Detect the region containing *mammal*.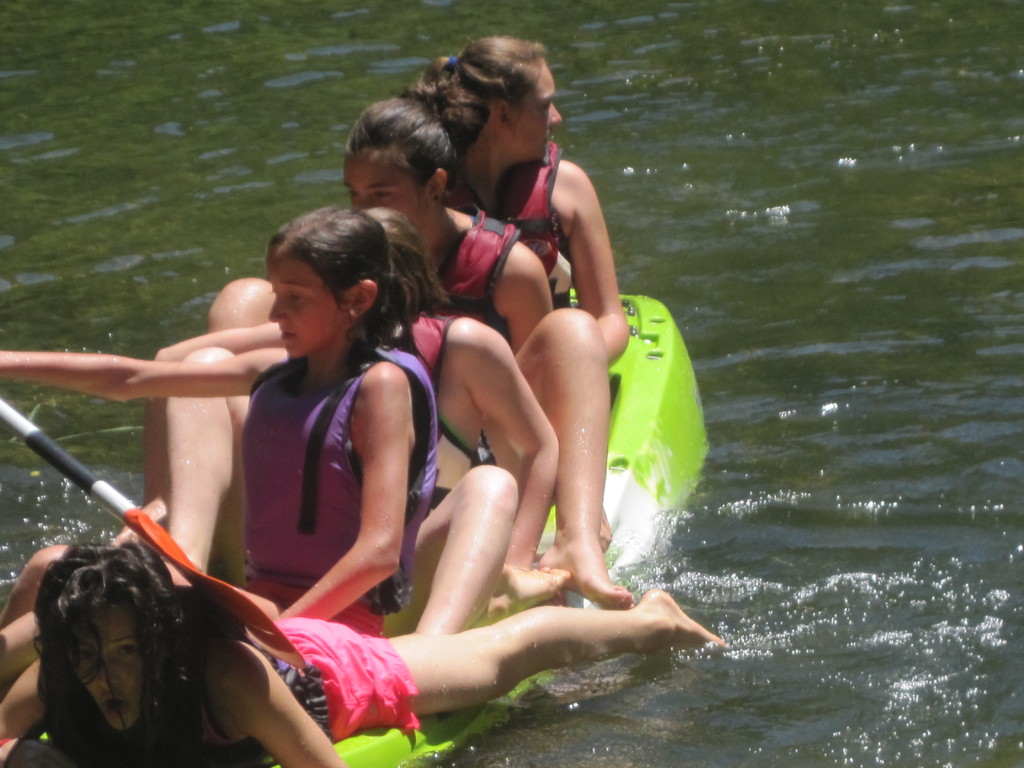
l=205, t=99, r=628, b=606.
